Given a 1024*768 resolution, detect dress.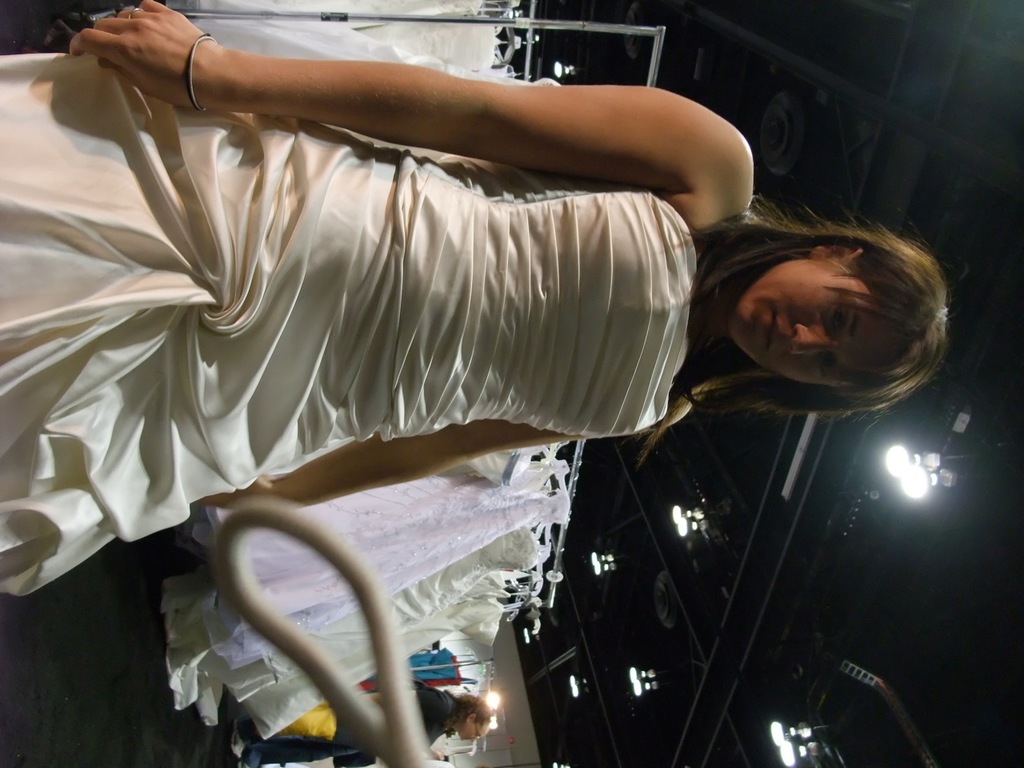
<region>0, 51, 695, 597</region>.
